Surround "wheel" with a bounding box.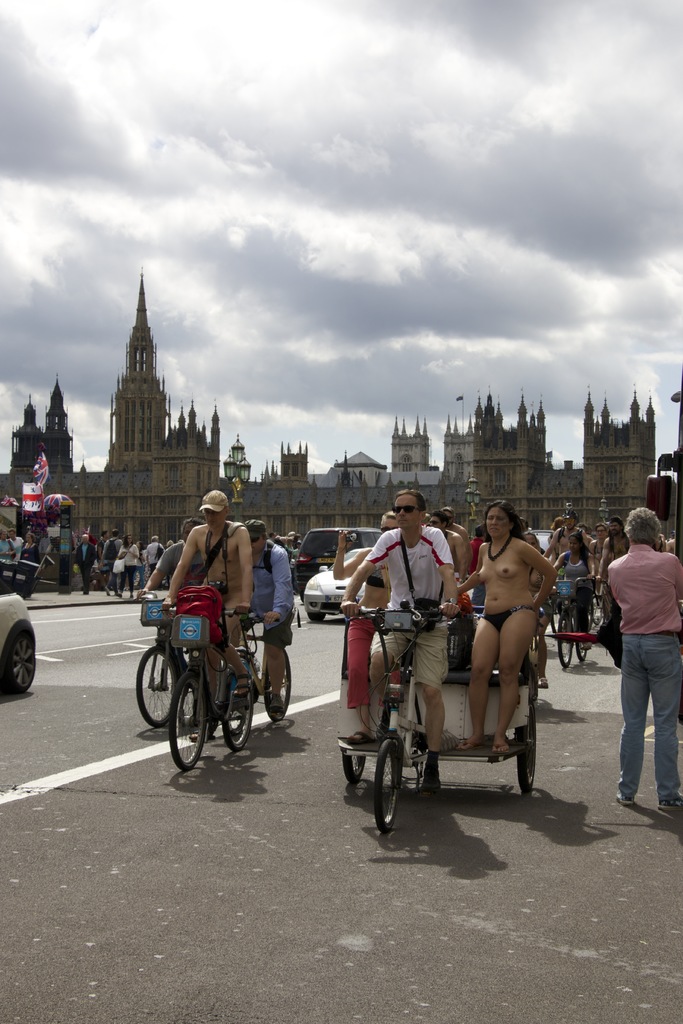
{"x1": 262, "y1": 644, "x2": 292, "y2": 723}.
